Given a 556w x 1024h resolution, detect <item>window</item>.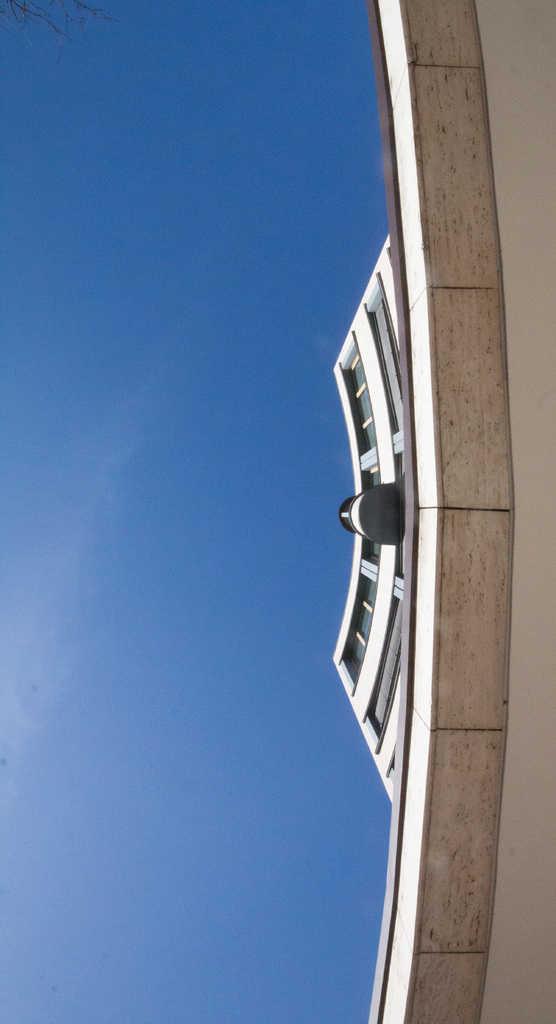
locate(356, 390, 370, 426).
